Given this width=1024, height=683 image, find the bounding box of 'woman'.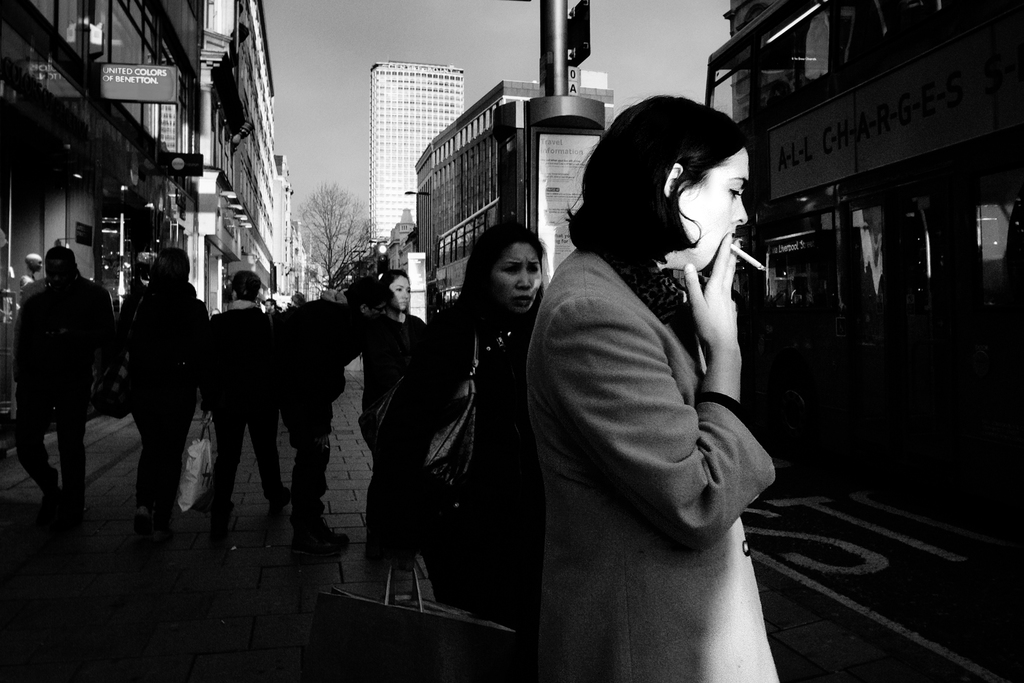
Rect(388, 225, 545, 624).
